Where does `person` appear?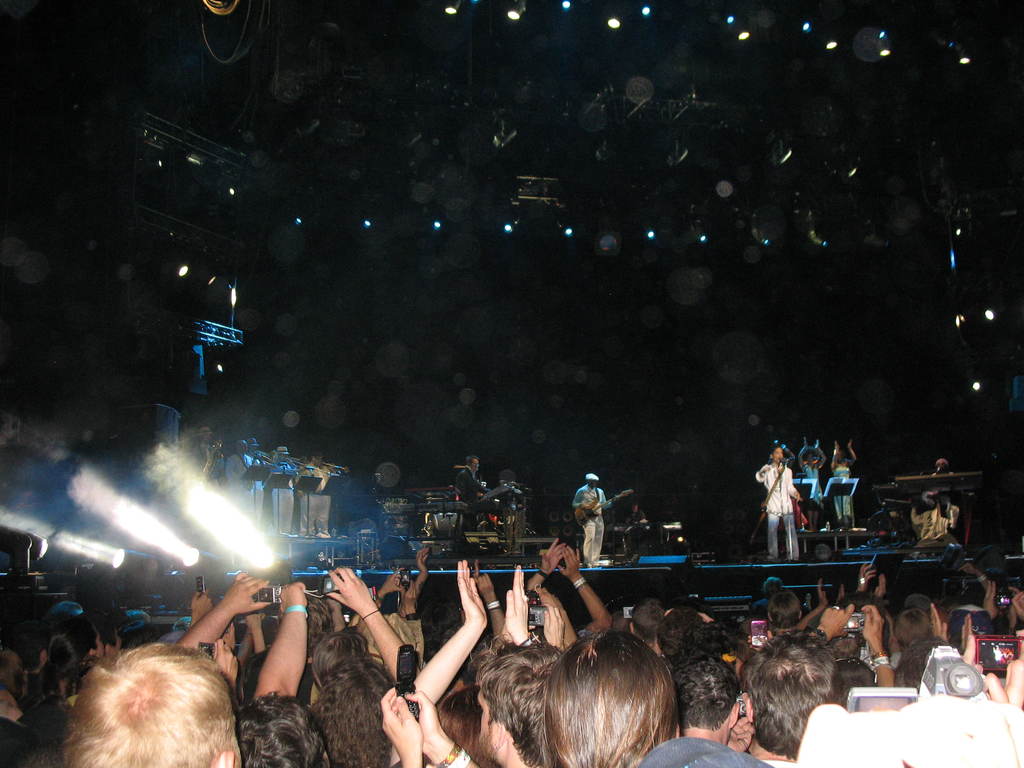
Appears at {"x1": 273, "y1": 484, "x2": 302, "y2": 538}.
